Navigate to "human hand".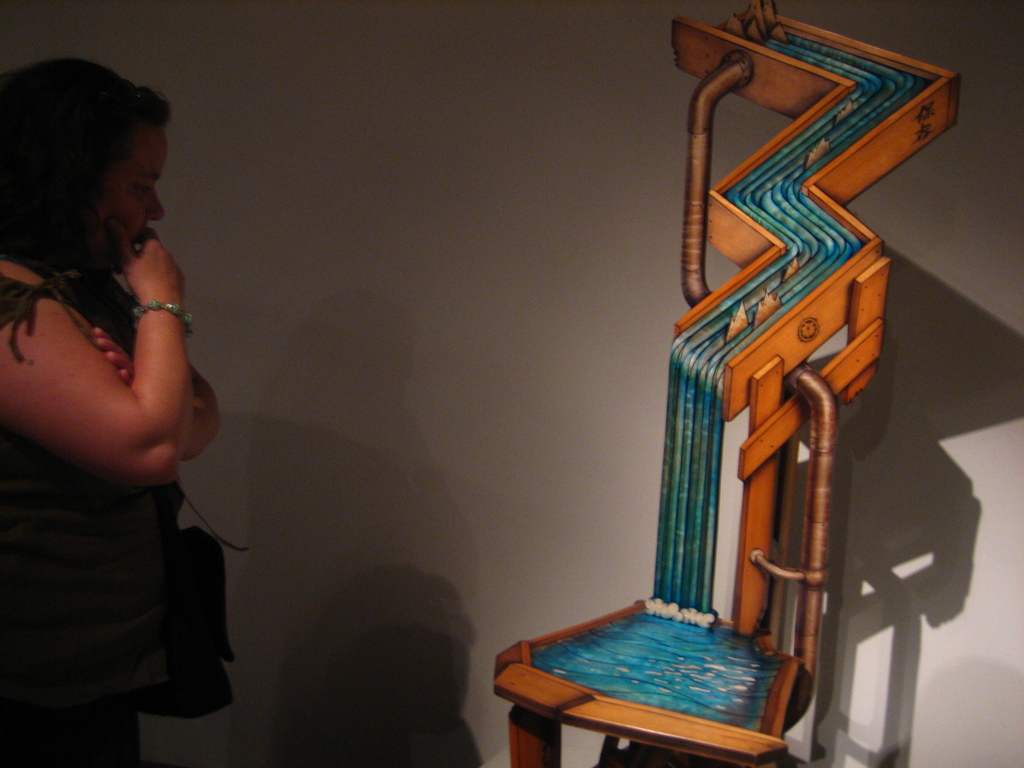
Navigation target: 93/324/134/390.
